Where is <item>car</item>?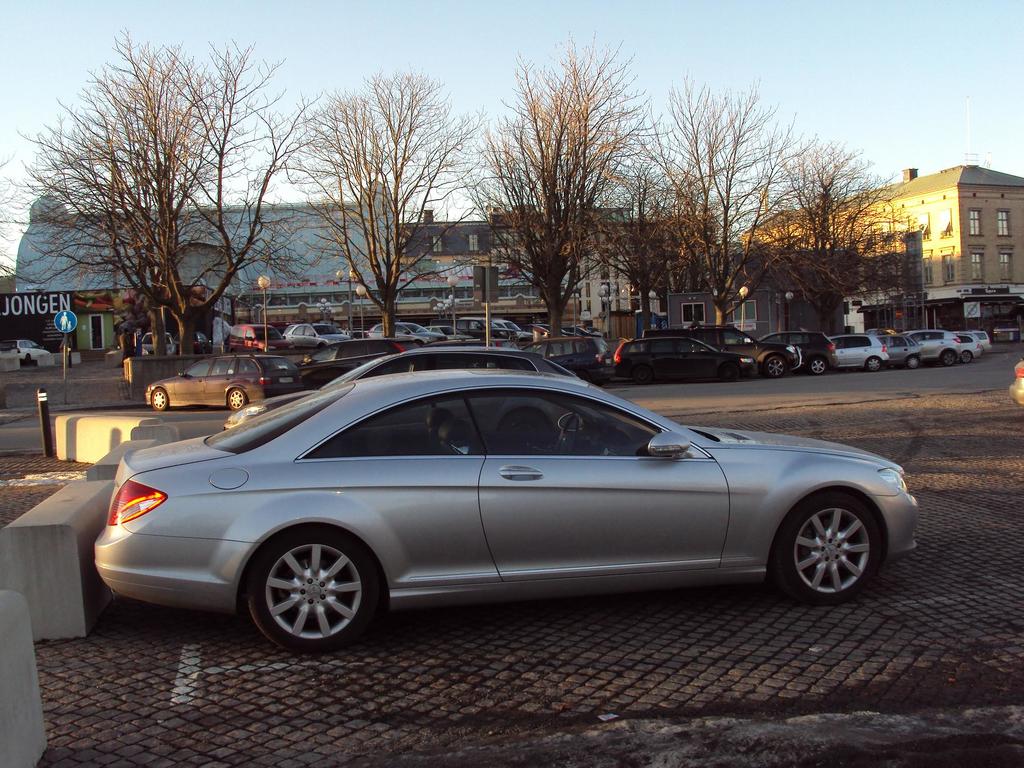
{"x1": 139, "y1": 349, "x2": 301, "y2": 410}.
